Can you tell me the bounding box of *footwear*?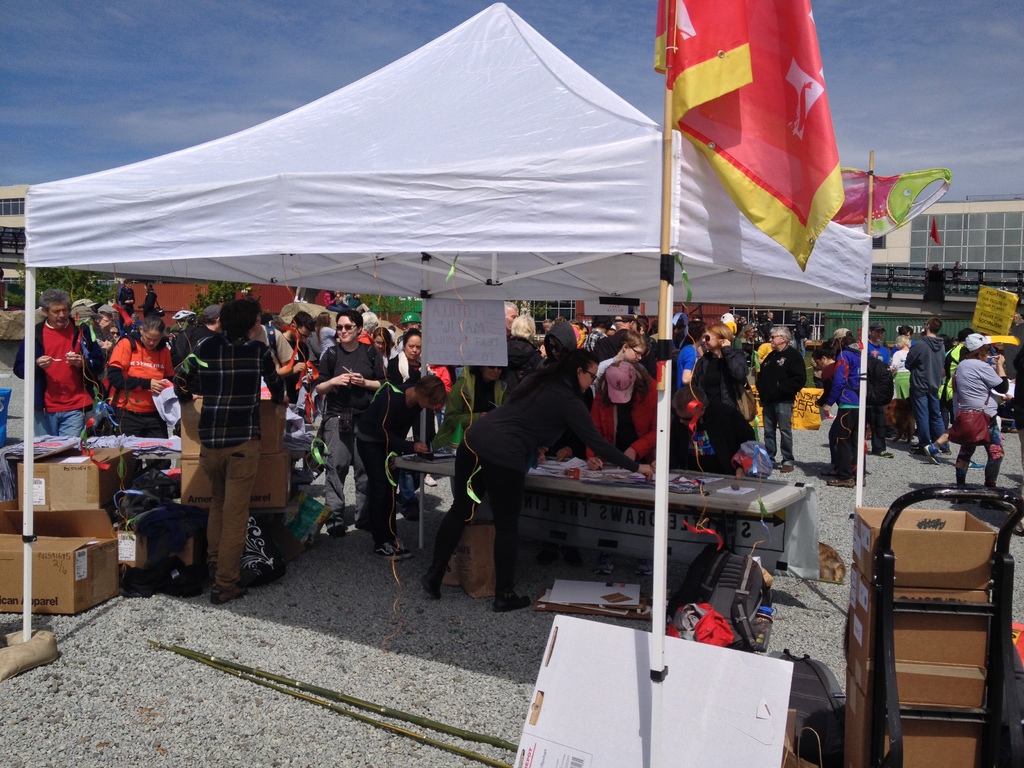
<box>823,467,835,474</box>.
